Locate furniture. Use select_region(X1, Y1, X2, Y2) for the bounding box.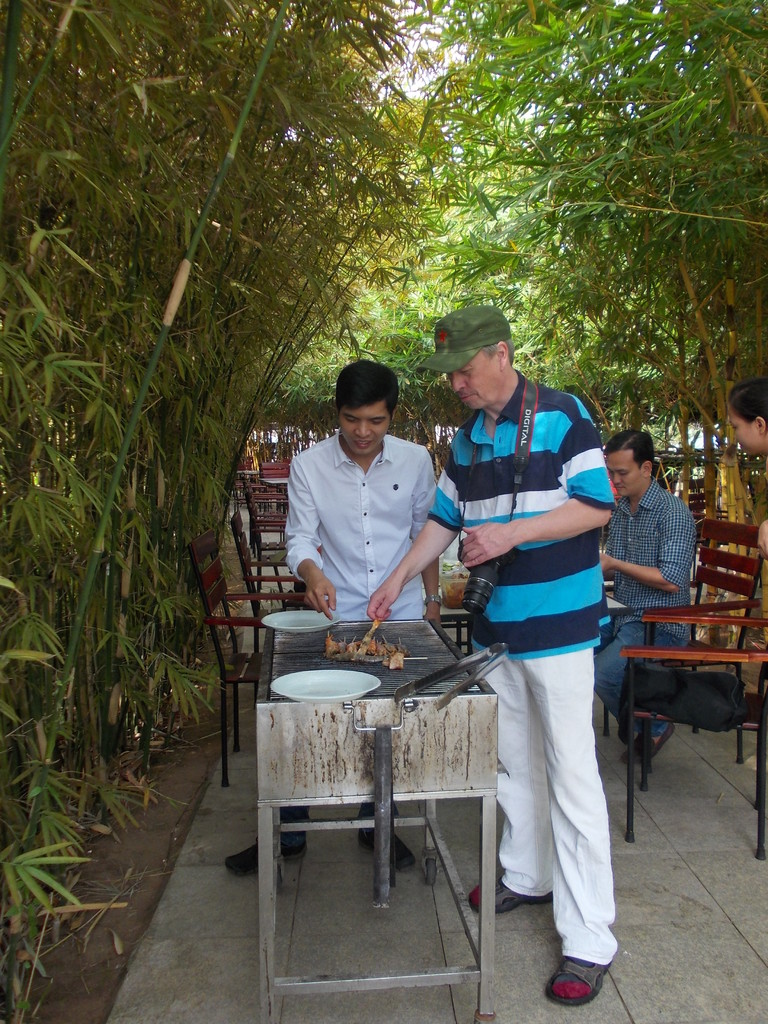
select_region(604, 517, 763, 762).
